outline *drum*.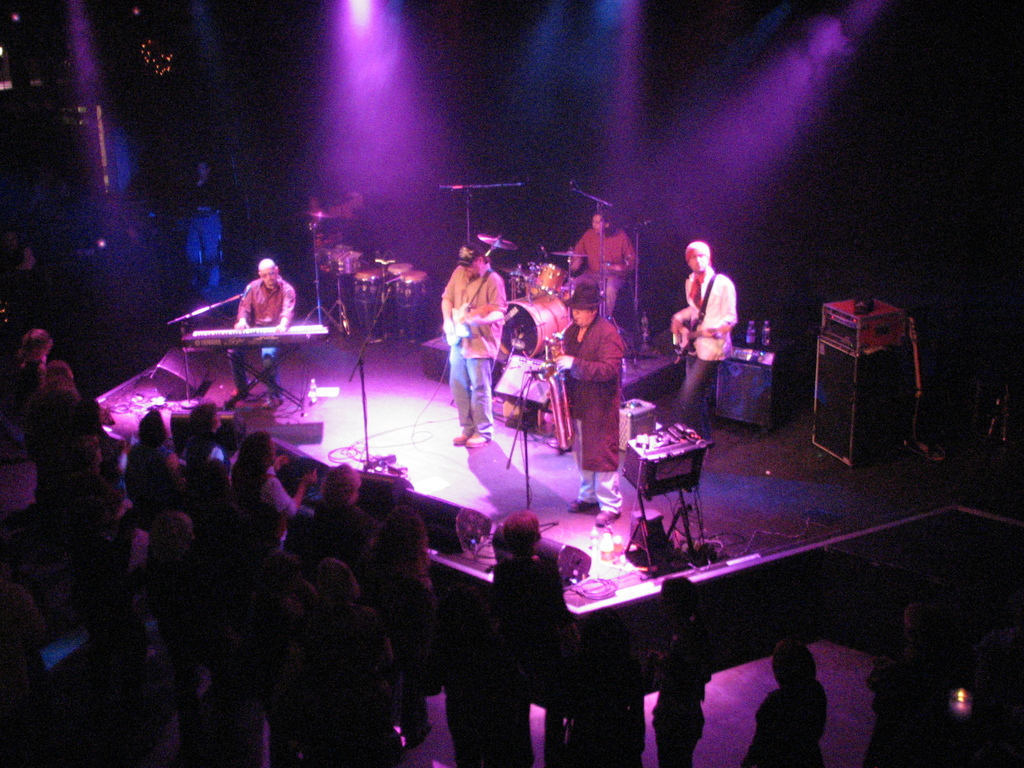
Outline: BBox(390, 271, 432, 331).
